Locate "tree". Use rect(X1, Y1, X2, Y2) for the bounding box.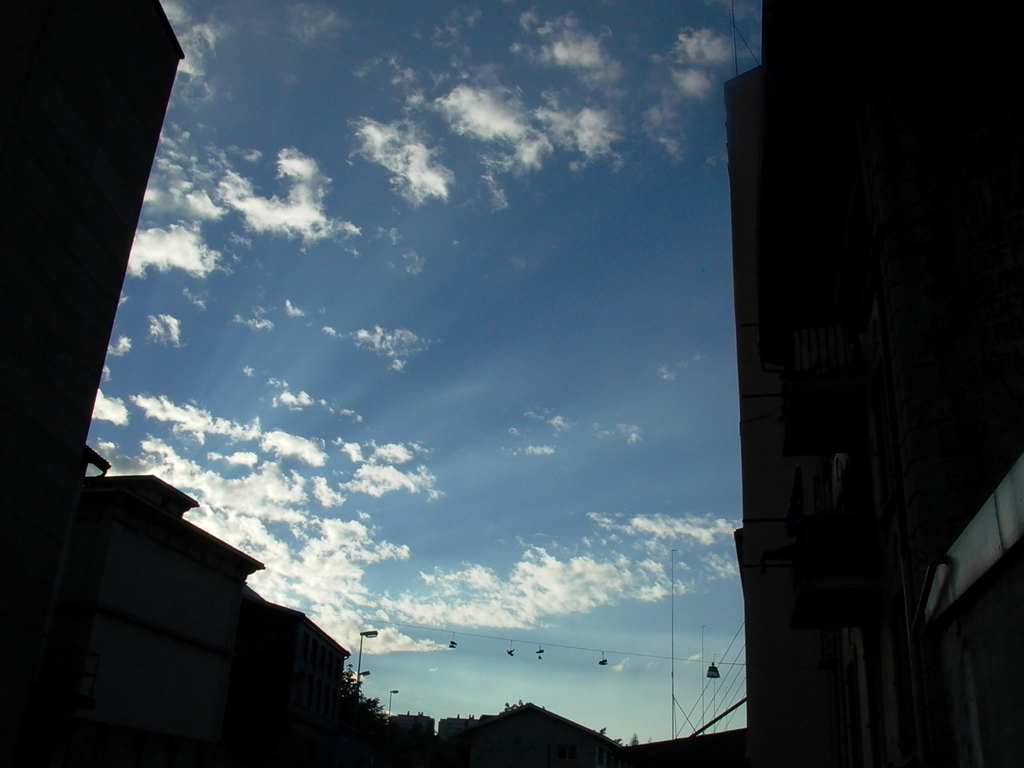
rect(499, 696, 545, 721).
